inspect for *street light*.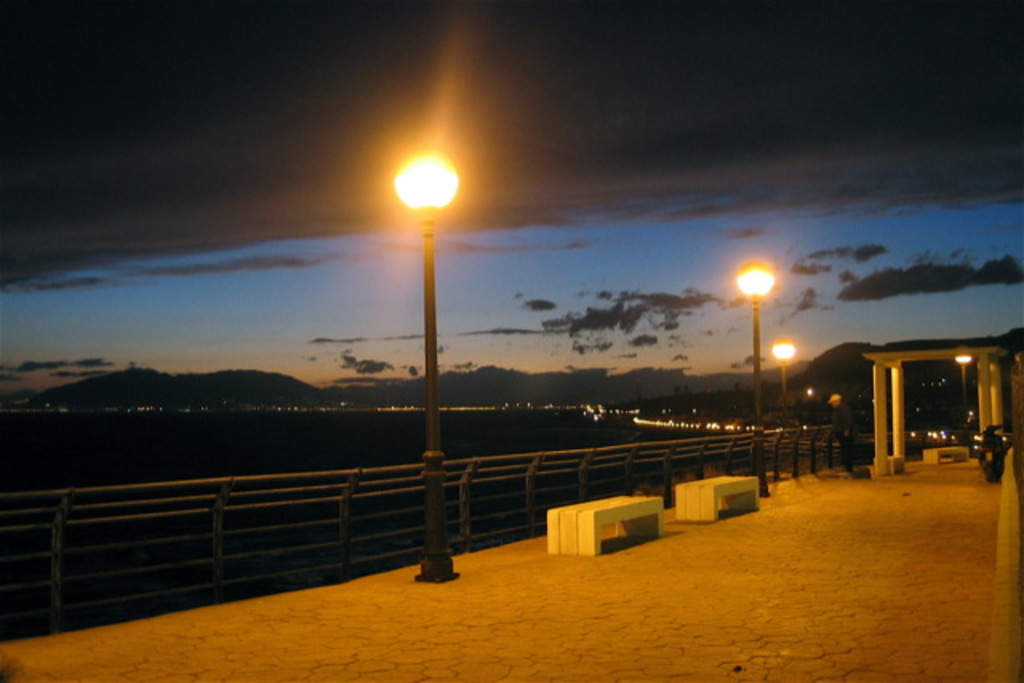
Inspection: 771, 334, 800, 397.
